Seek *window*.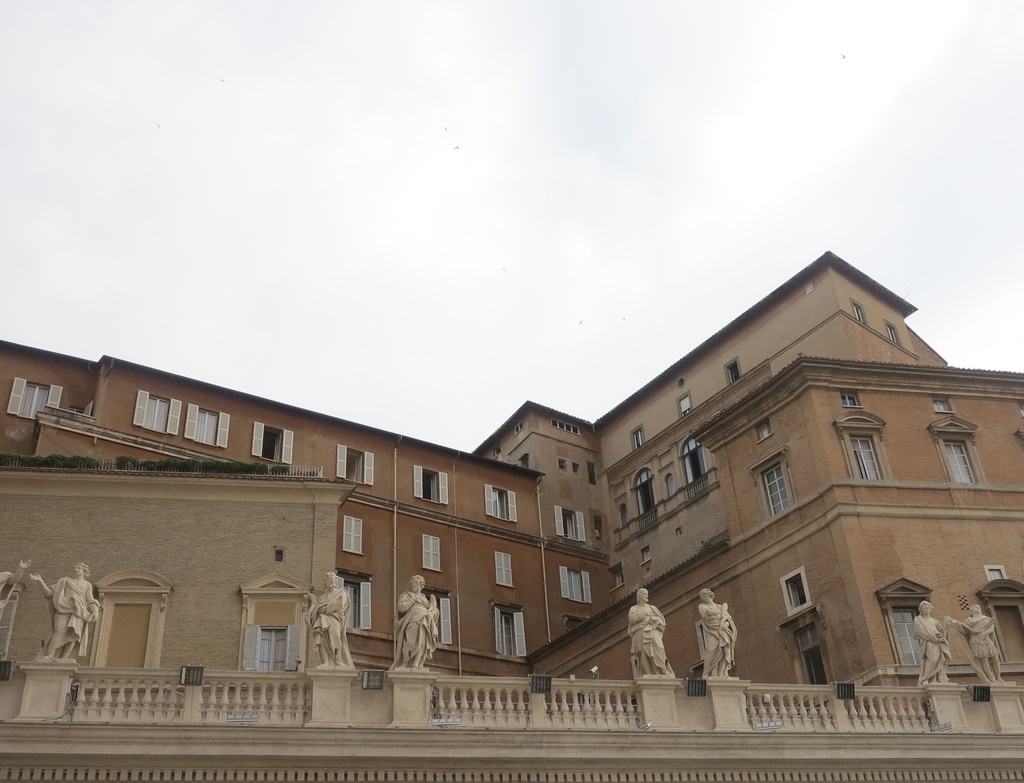
{"left": 16, "top": 375, "right": 63, "bottom": 426}.
